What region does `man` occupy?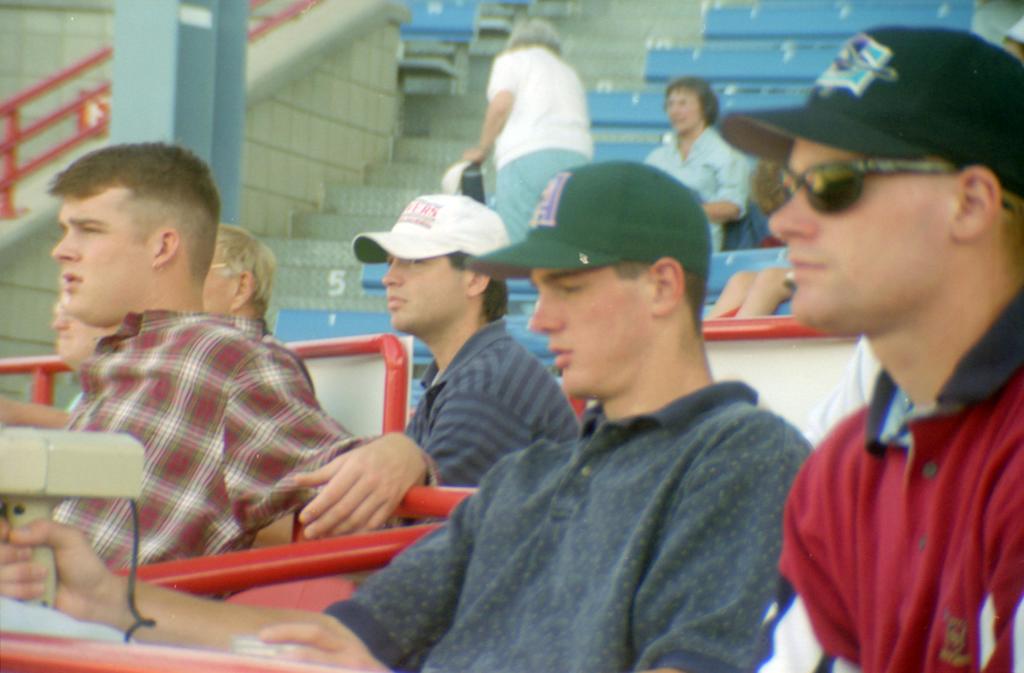
739,95,1023,672.
